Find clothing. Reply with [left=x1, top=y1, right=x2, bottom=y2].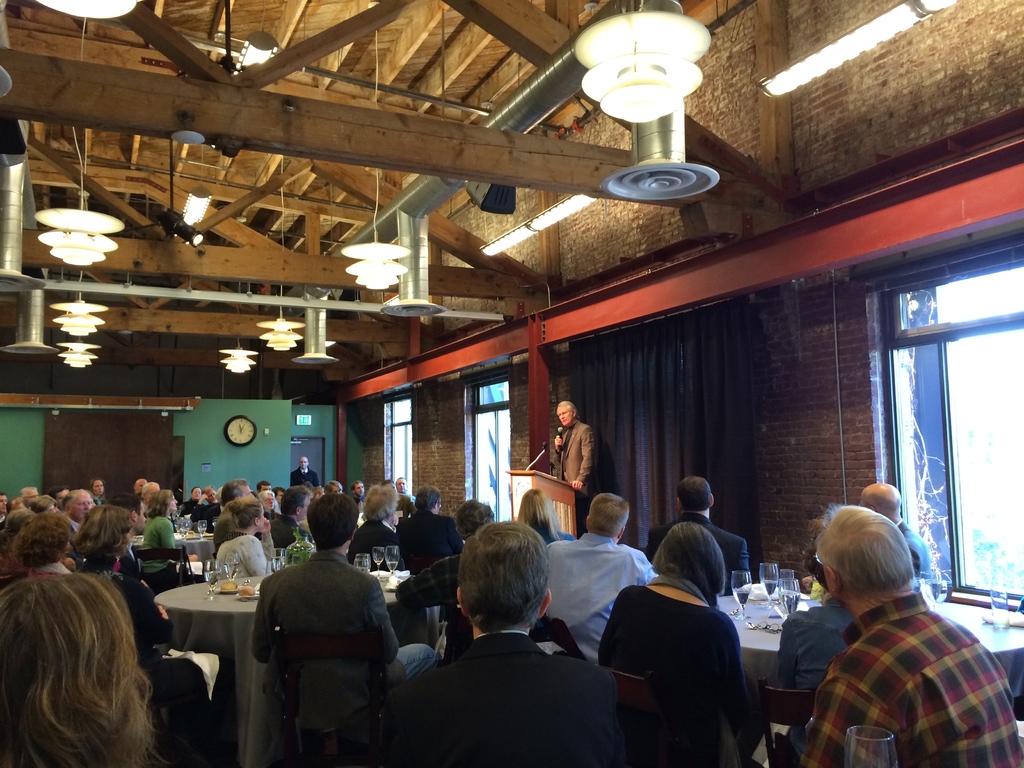
[left=389, top=508, right=461, bottom=568].
